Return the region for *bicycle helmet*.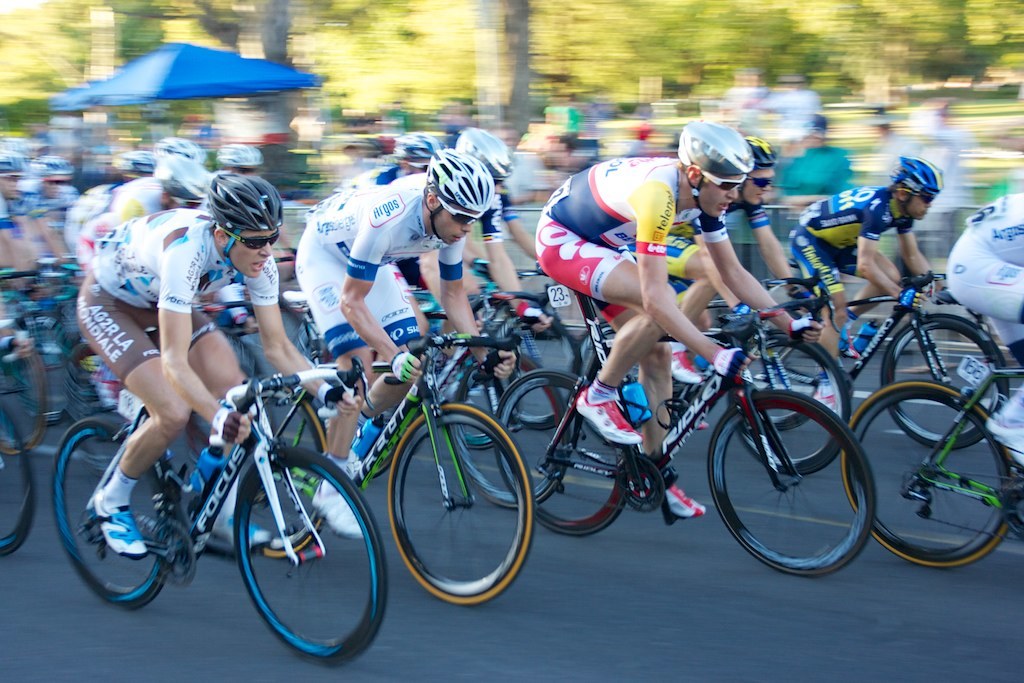
28/155/72/181.
